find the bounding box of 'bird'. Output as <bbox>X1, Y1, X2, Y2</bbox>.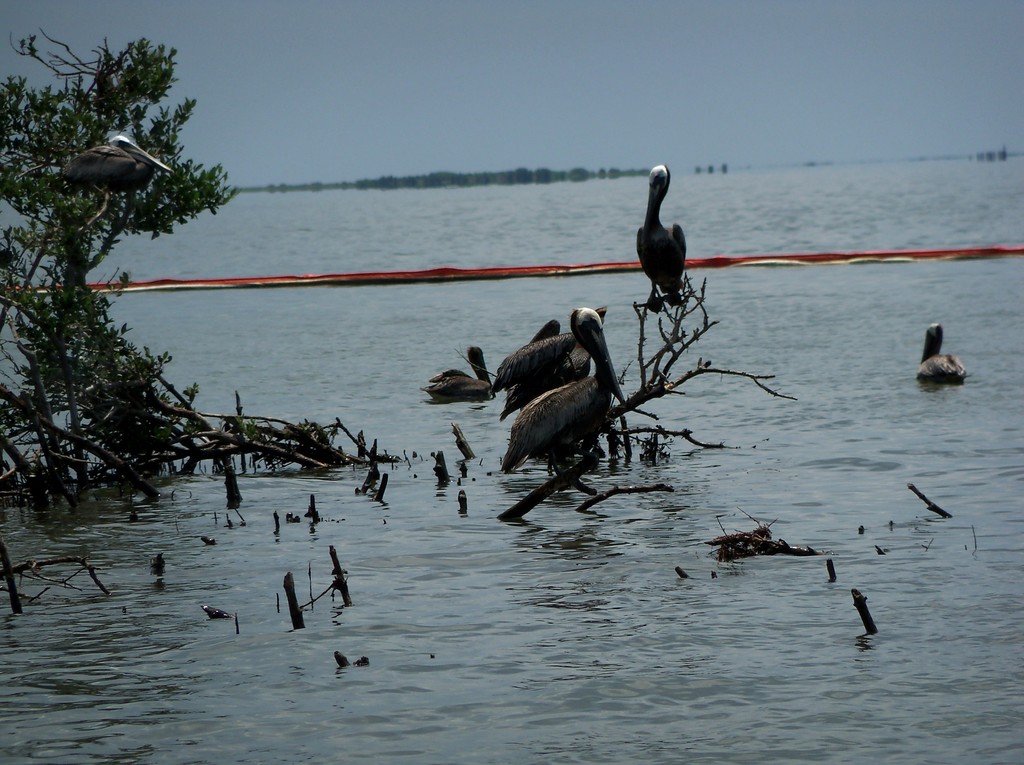
<bbox>484, 306, 608, 424</bbox>.
